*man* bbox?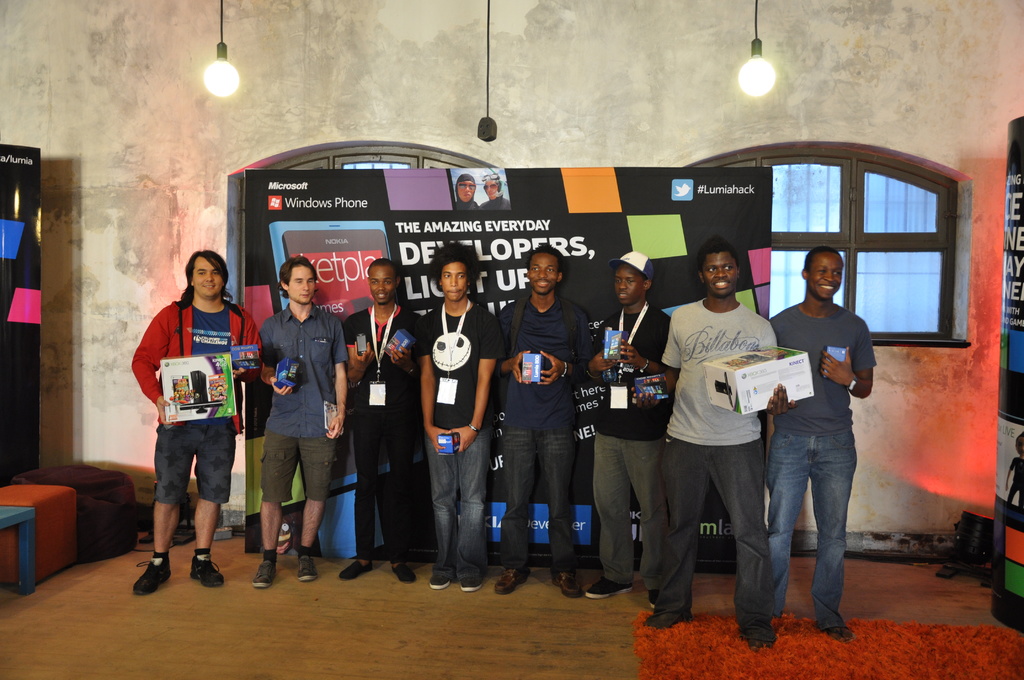
BBox(652, 238, 796, 645)
